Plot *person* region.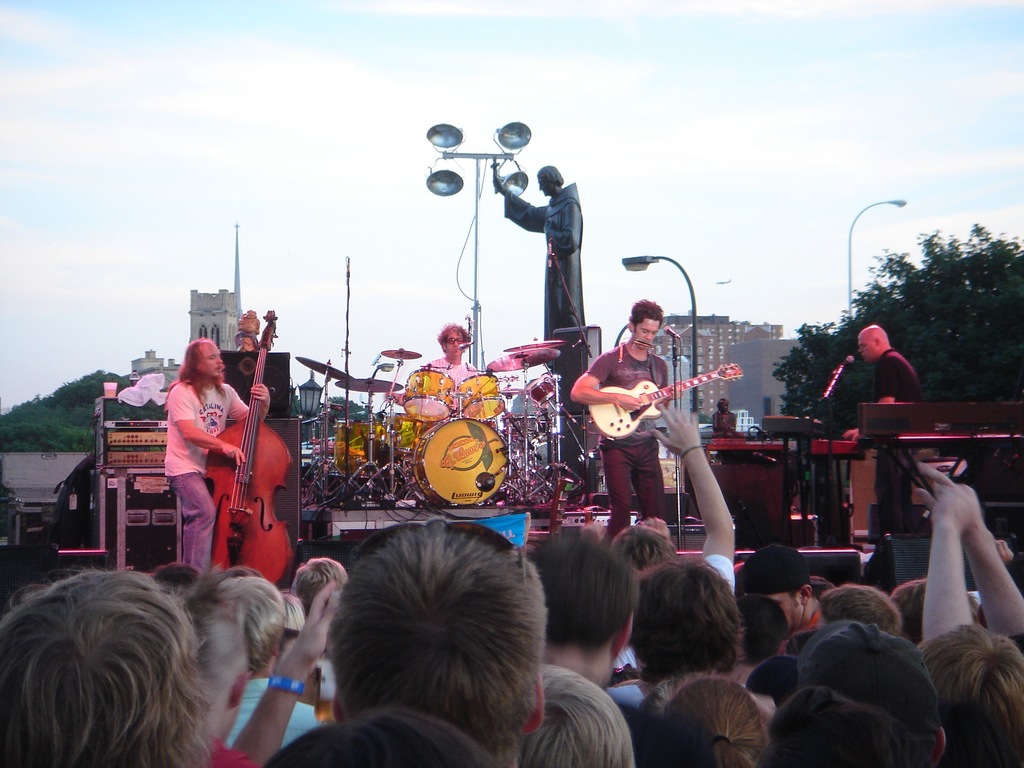
Plotted at locate(586, 281, 694, 565).
